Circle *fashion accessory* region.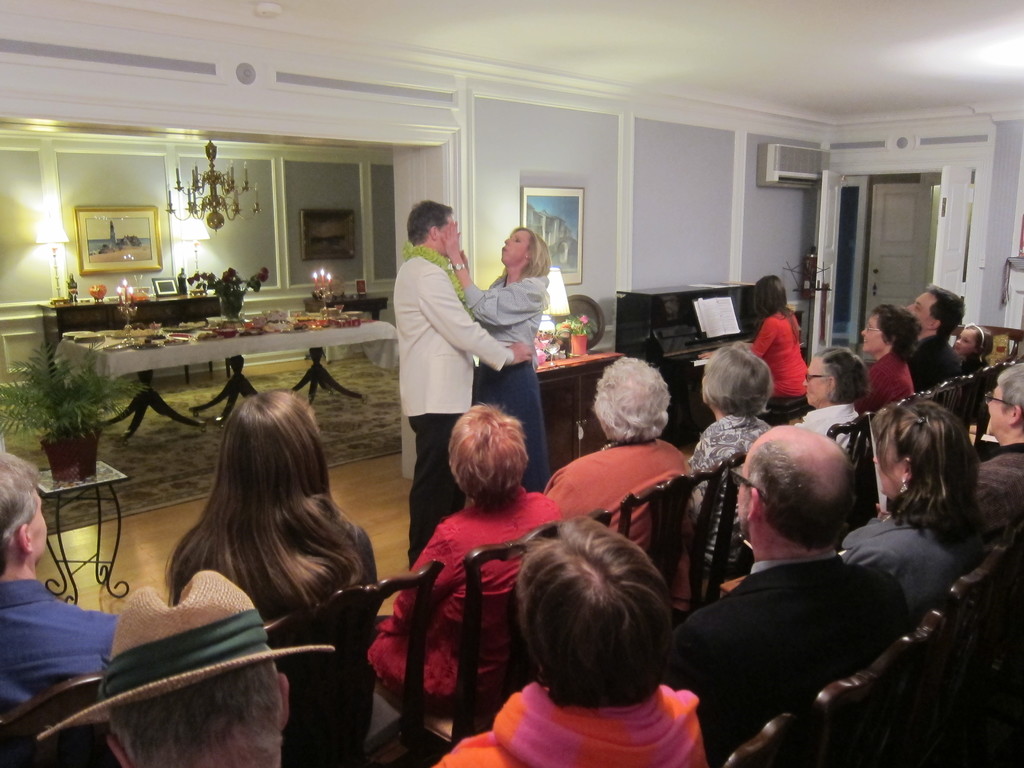
Region: 456,264,468,268.
